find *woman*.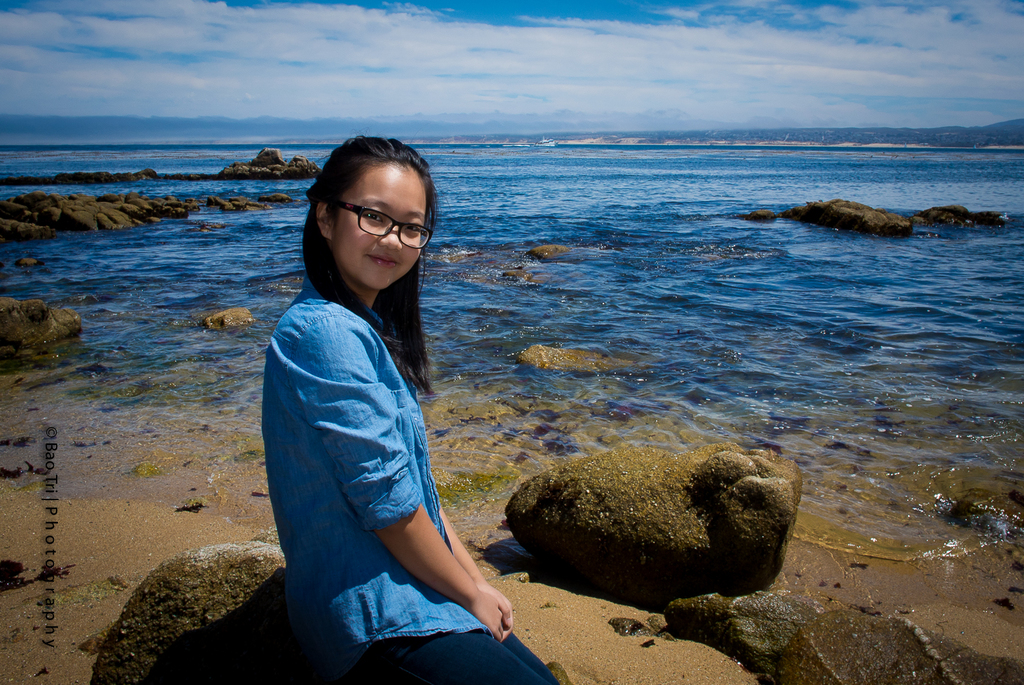
x1=266, y1=139, x2=570, y2=684.
